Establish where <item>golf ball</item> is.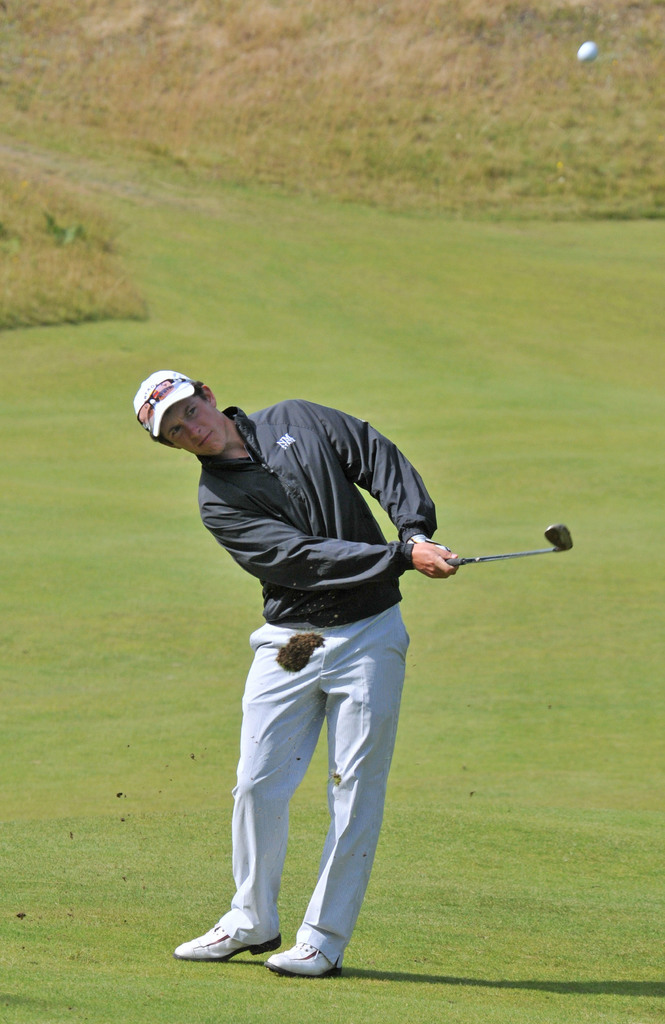
Established at pyautogui.locateOnScreen(579, 35, 600, 74).
